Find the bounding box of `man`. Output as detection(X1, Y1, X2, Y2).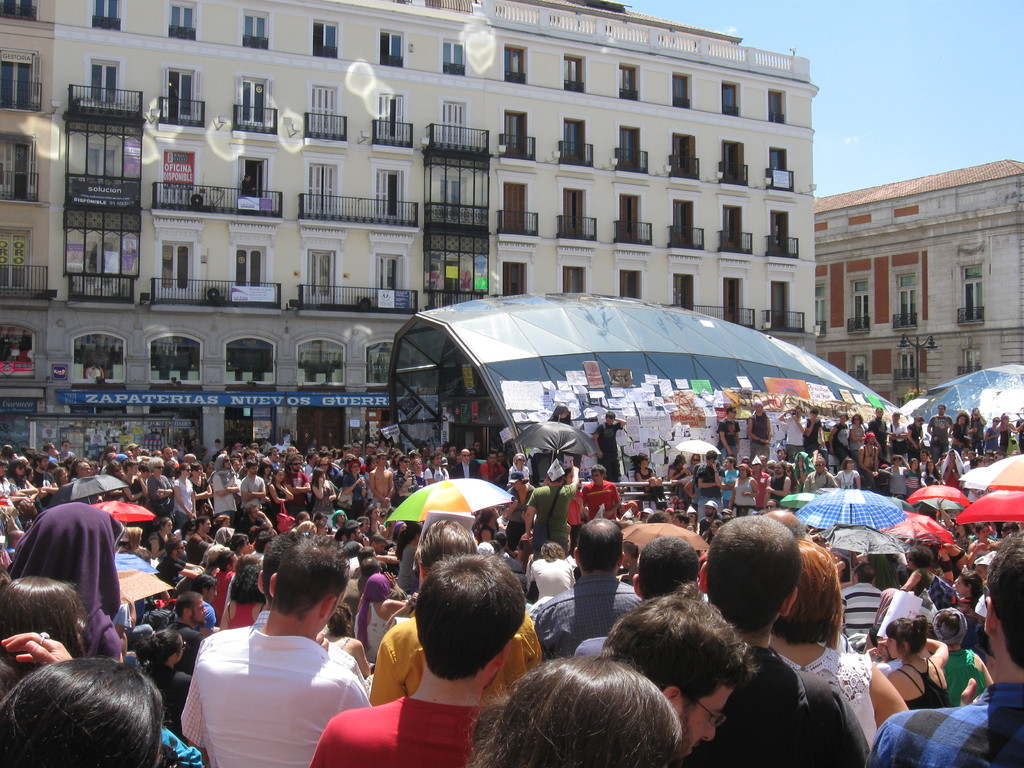
detection(869, 406, 886, 461).
